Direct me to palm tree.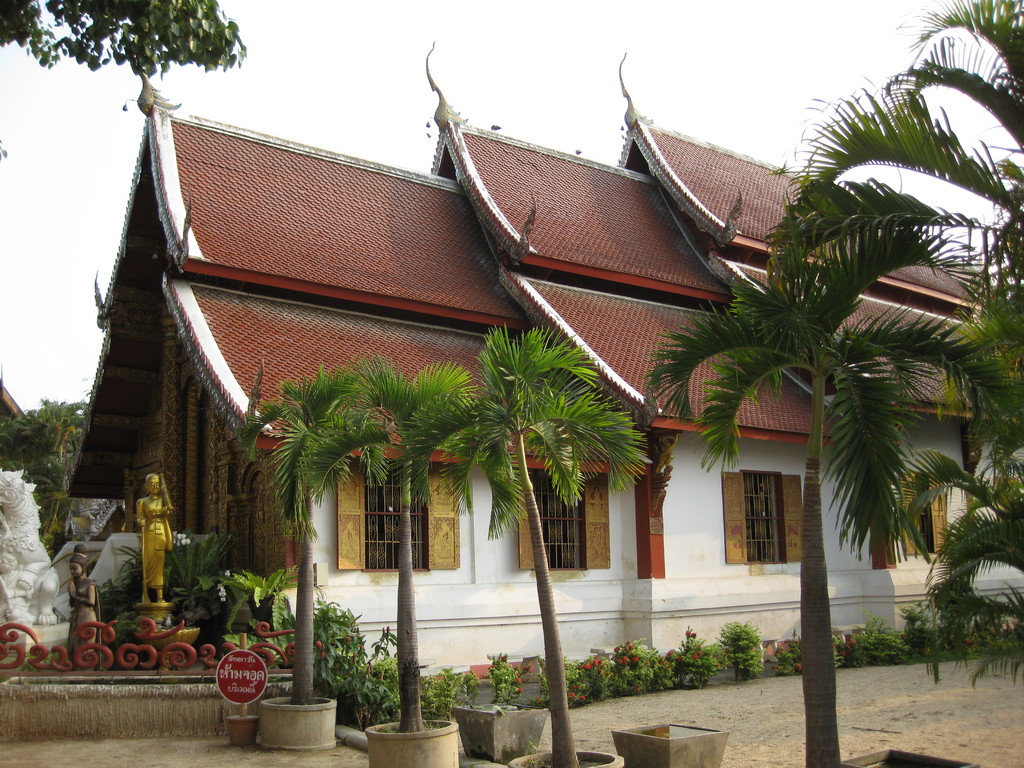
Direction: <box>810,0,1023,276</box>.
